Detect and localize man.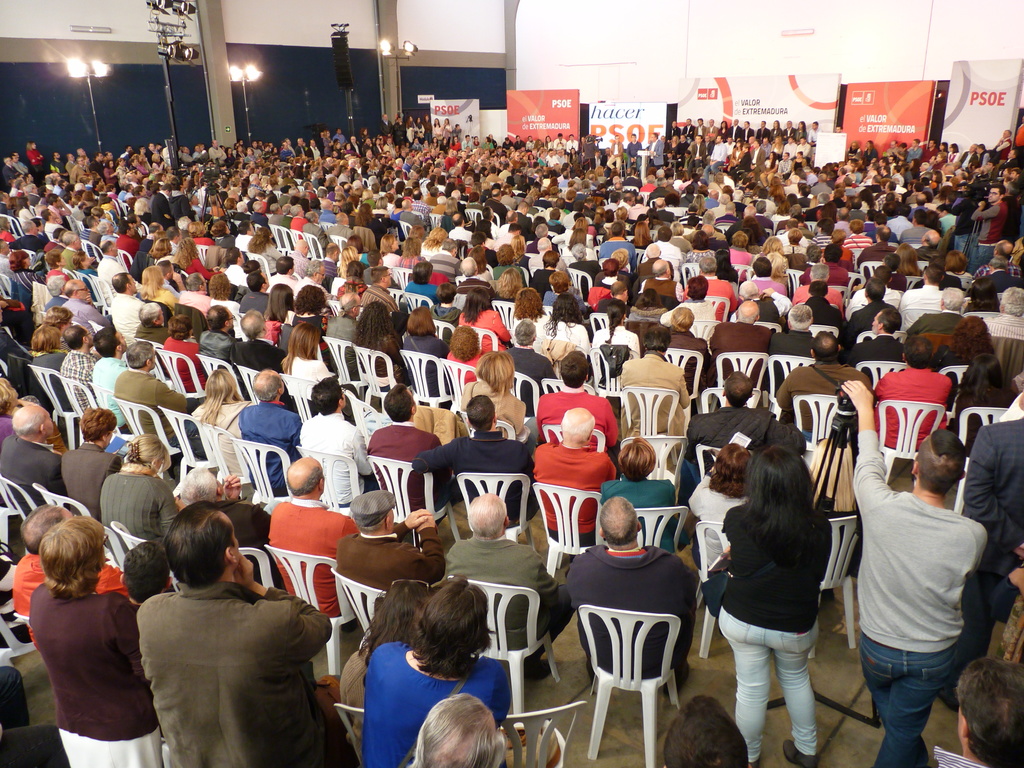
Localized at {"x1": 193, "y1": 301, "x2": 238, "y2": 373}.
